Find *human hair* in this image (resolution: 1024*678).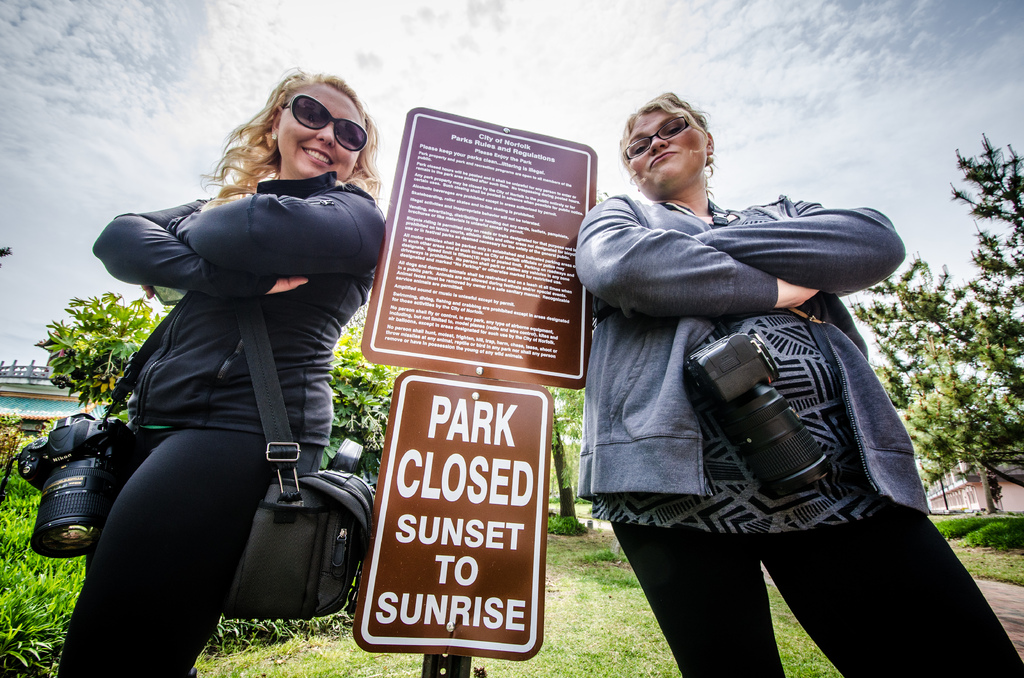
left=614, top=86, right=724, bottom=200.
